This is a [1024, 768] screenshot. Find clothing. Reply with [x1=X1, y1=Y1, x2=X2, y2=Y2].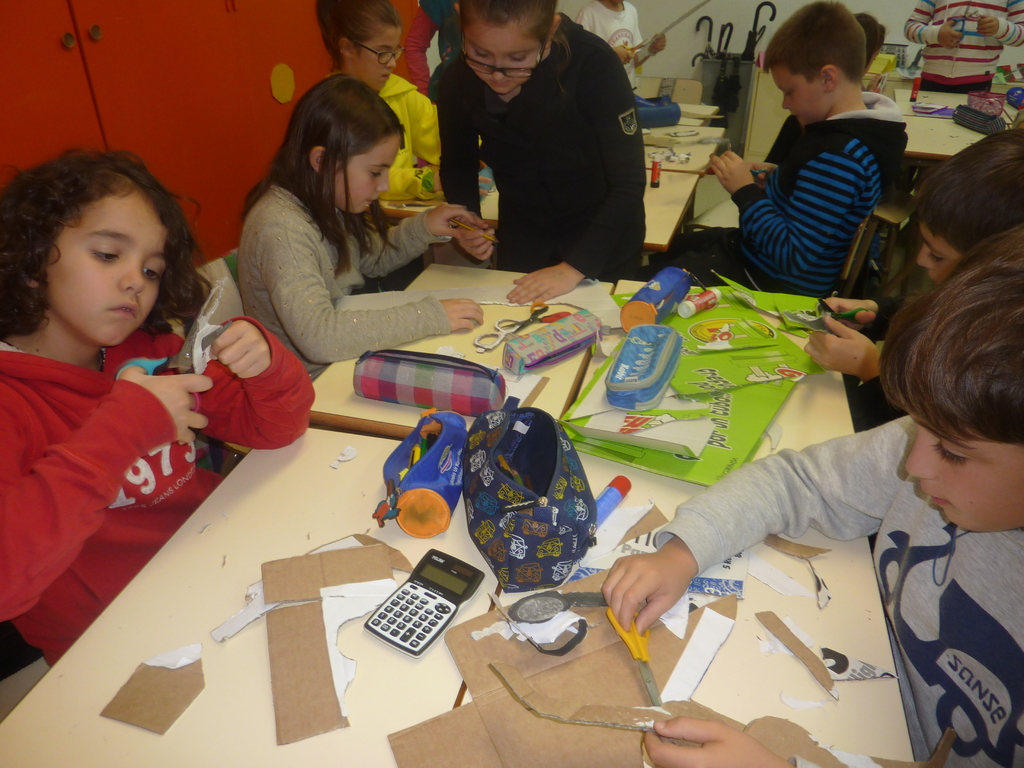
[x1=573, y1=0, x2=650, y2=94].
